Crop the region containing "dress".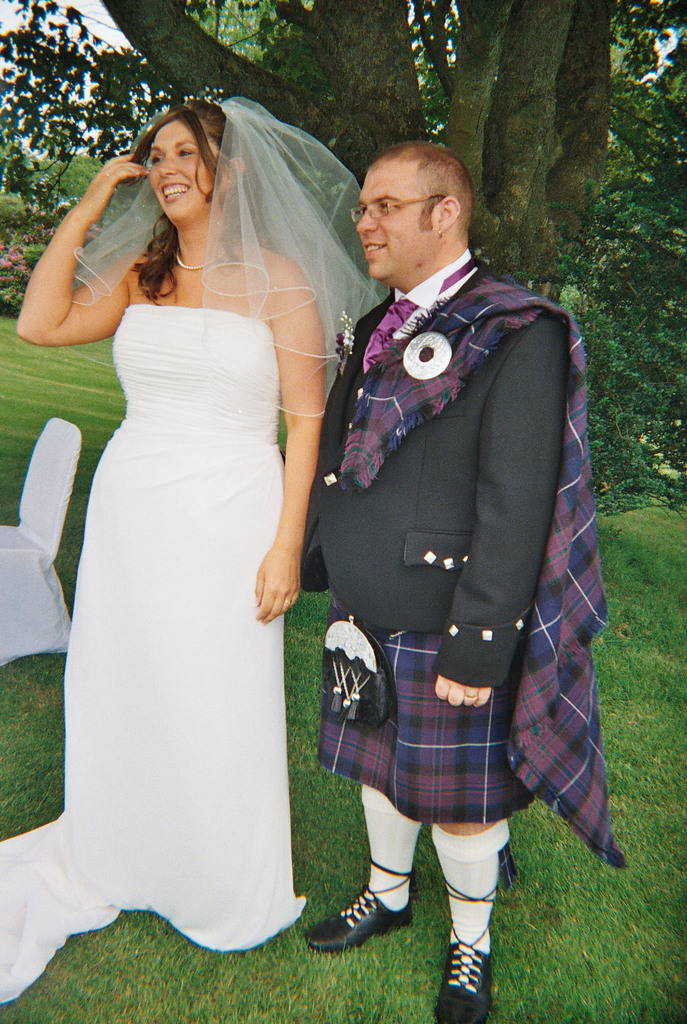
Crop region: pyautogui.locateOnScreen(0, 92, 393, 1012).
